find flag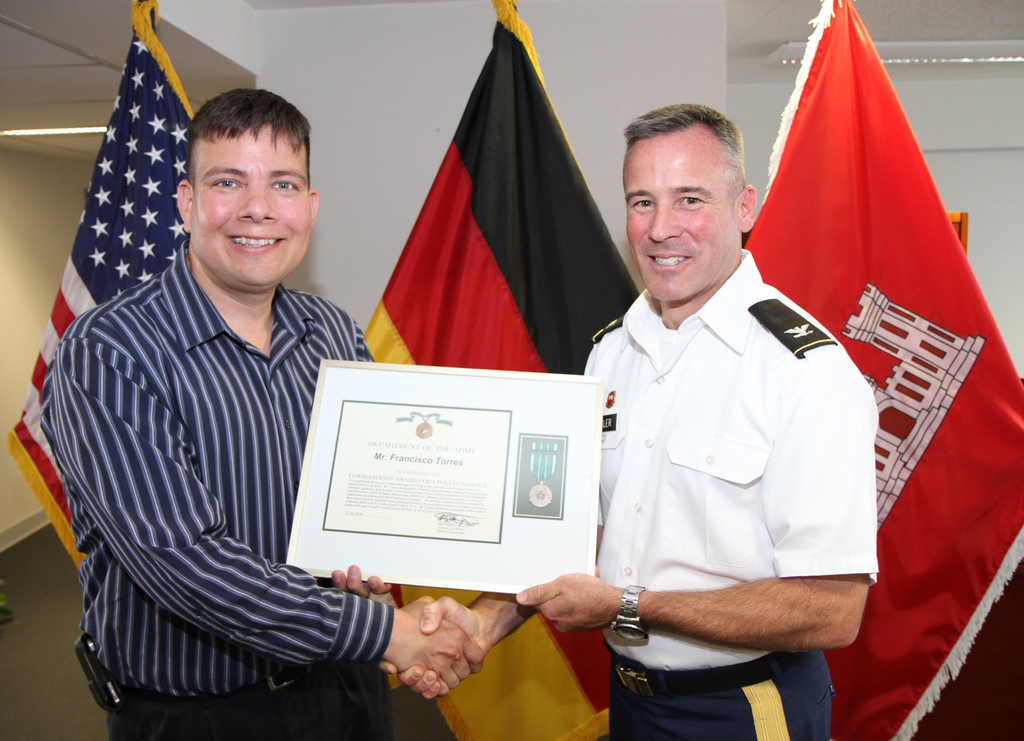
11, 0, 200, 570
